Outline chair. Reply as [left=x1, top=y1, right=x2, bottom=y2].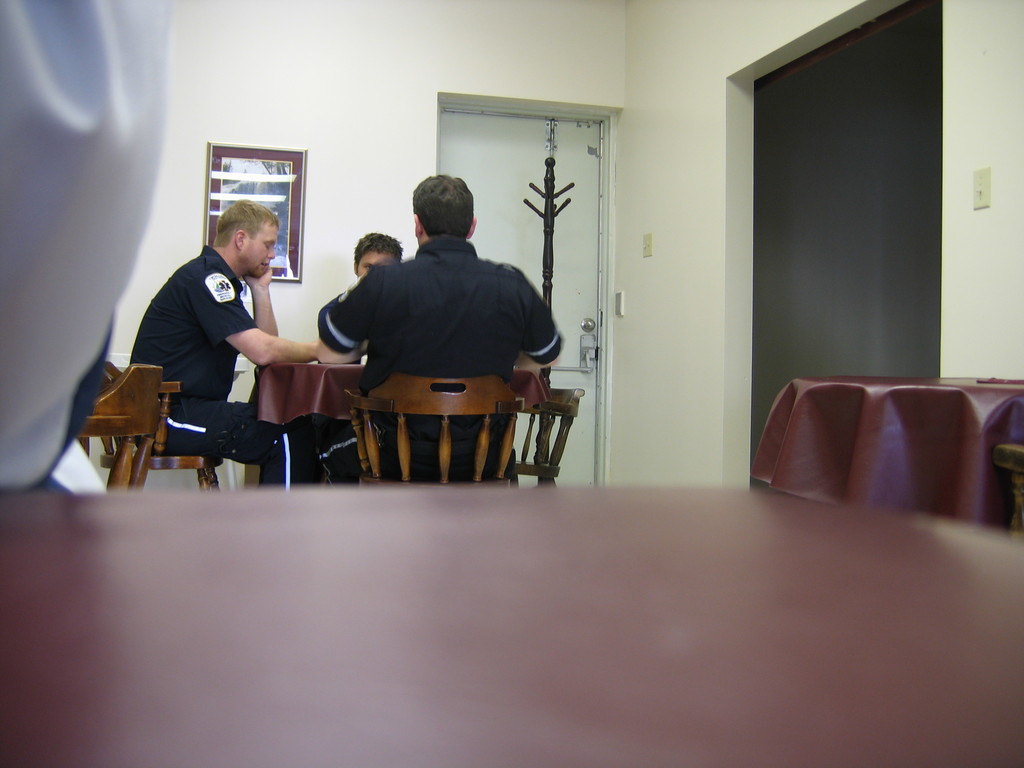
[left=344, top=374, right=543, bottom=491].
